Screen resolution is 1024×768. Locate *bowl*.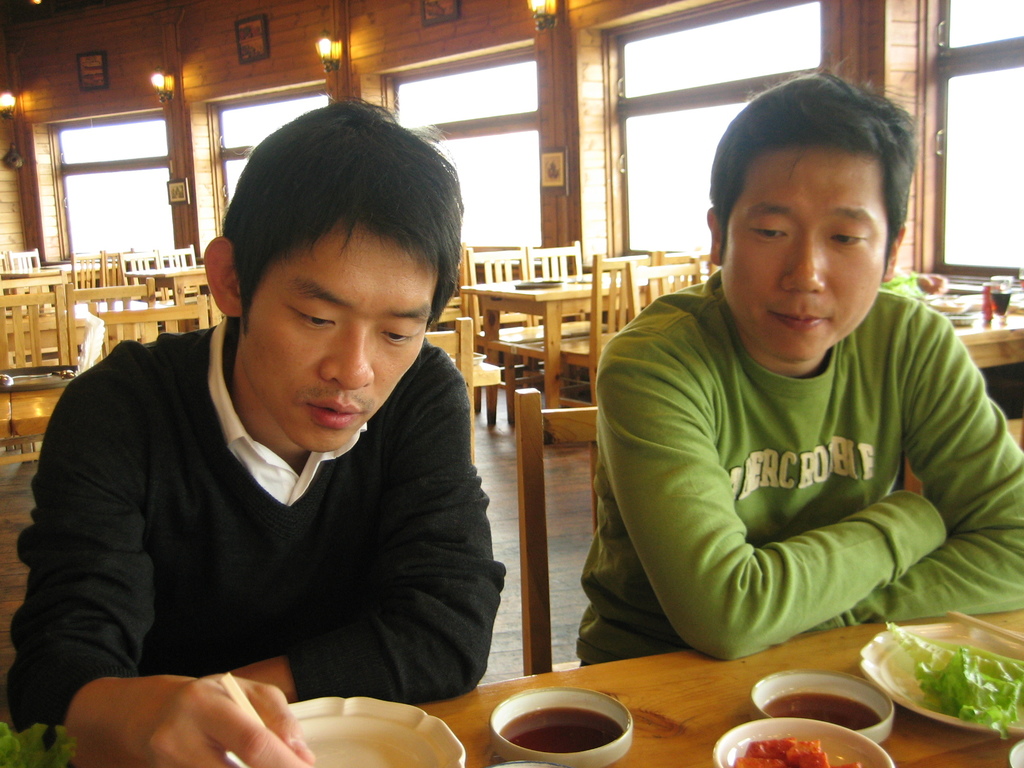
(227,698,467,767).
